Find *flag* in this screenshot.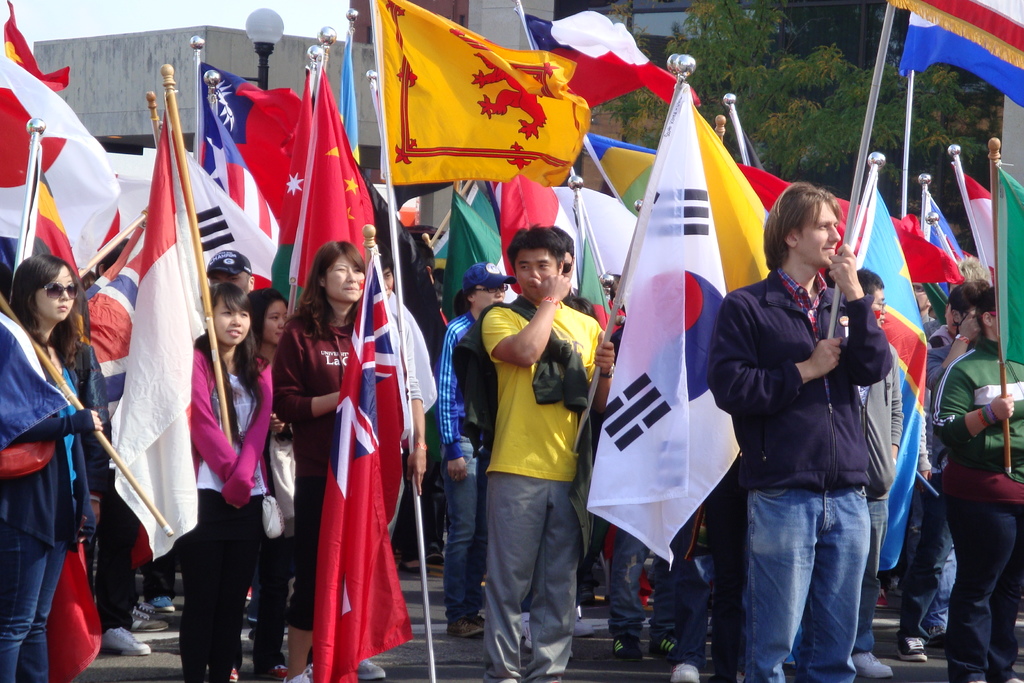
The bounding box for *flag* is 567, 34, 702, 105.
